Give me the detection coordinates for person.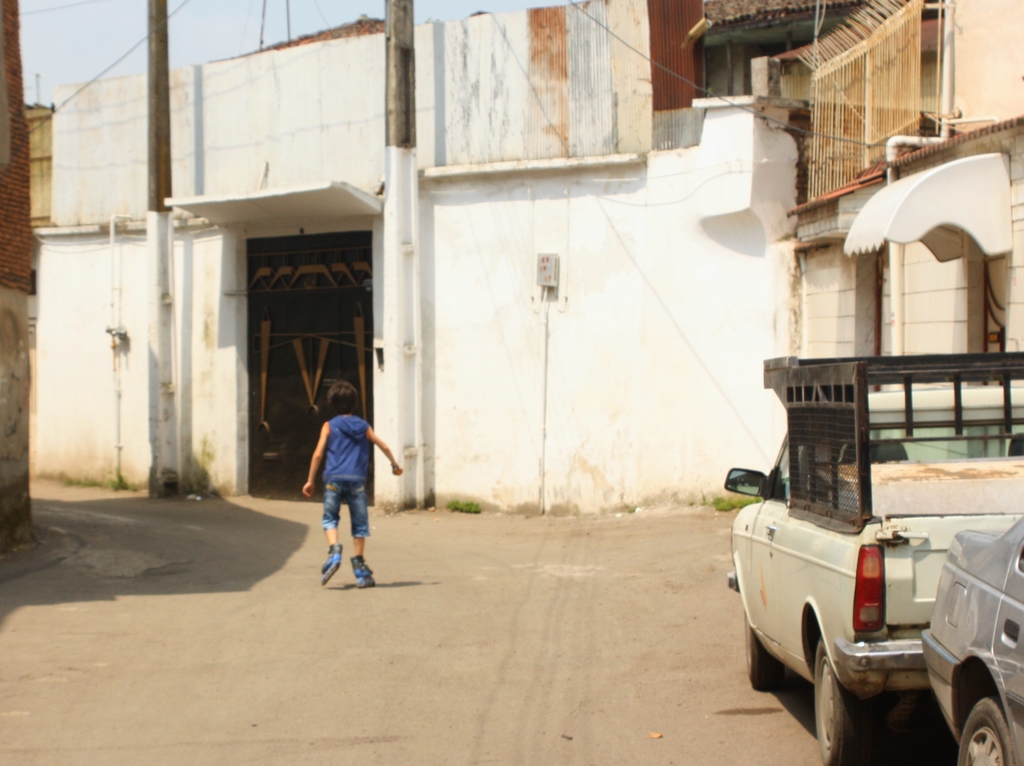
l=300, t=380, r=386, b=591.
